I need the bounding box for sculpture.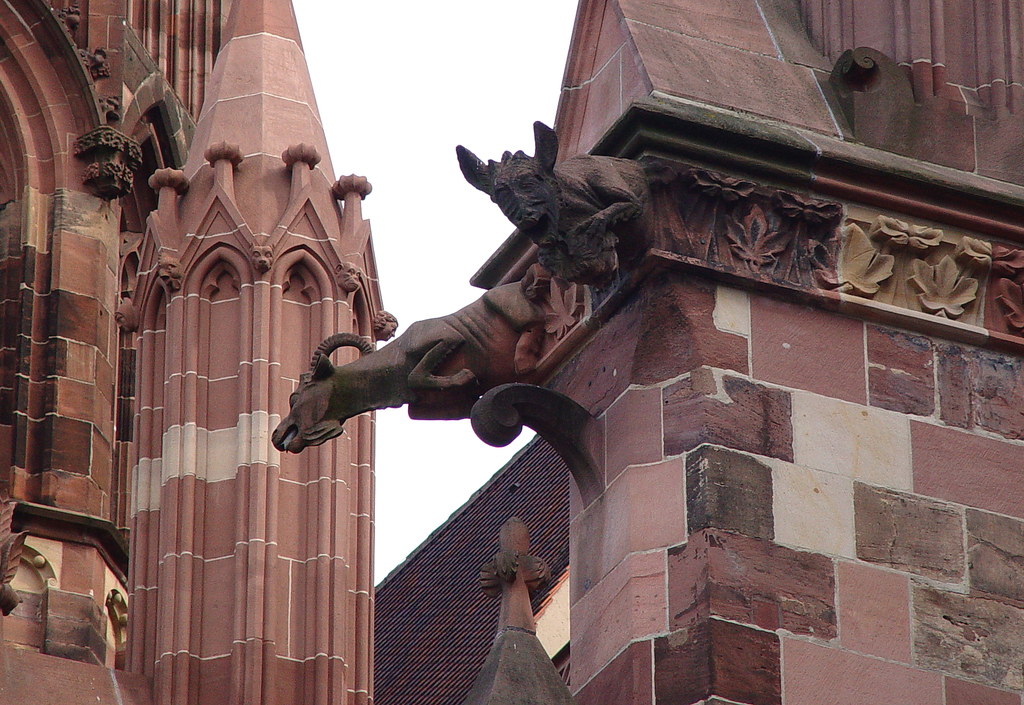
Here it is: box(443, 120, 659, 304).
